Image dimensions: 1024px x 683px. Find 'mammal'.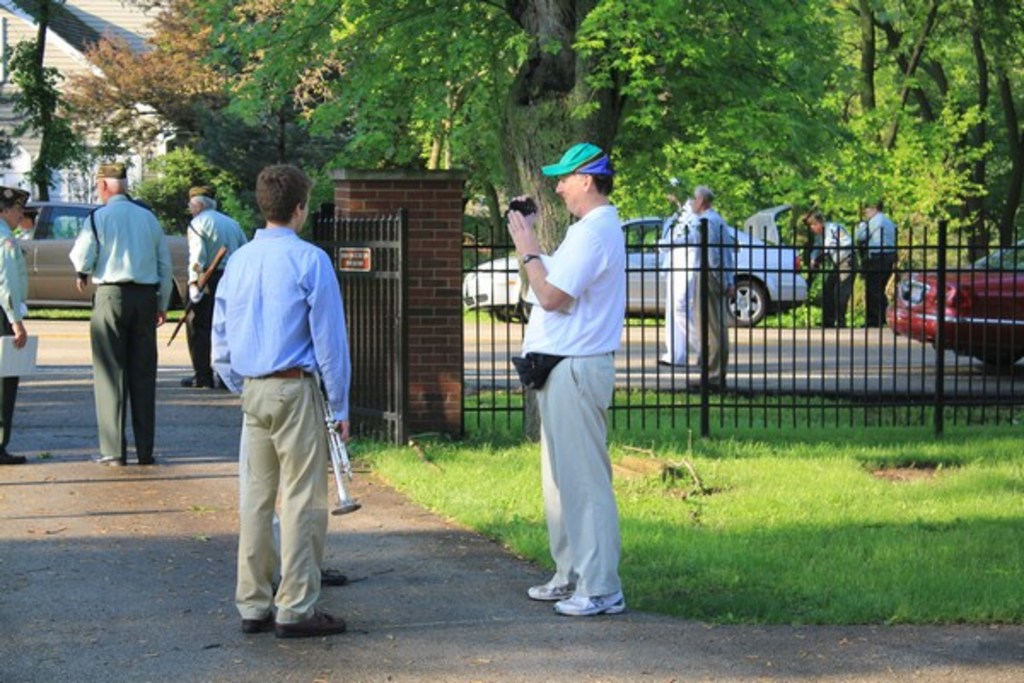
x1=691, y1=184, x2=739, y2=393.
